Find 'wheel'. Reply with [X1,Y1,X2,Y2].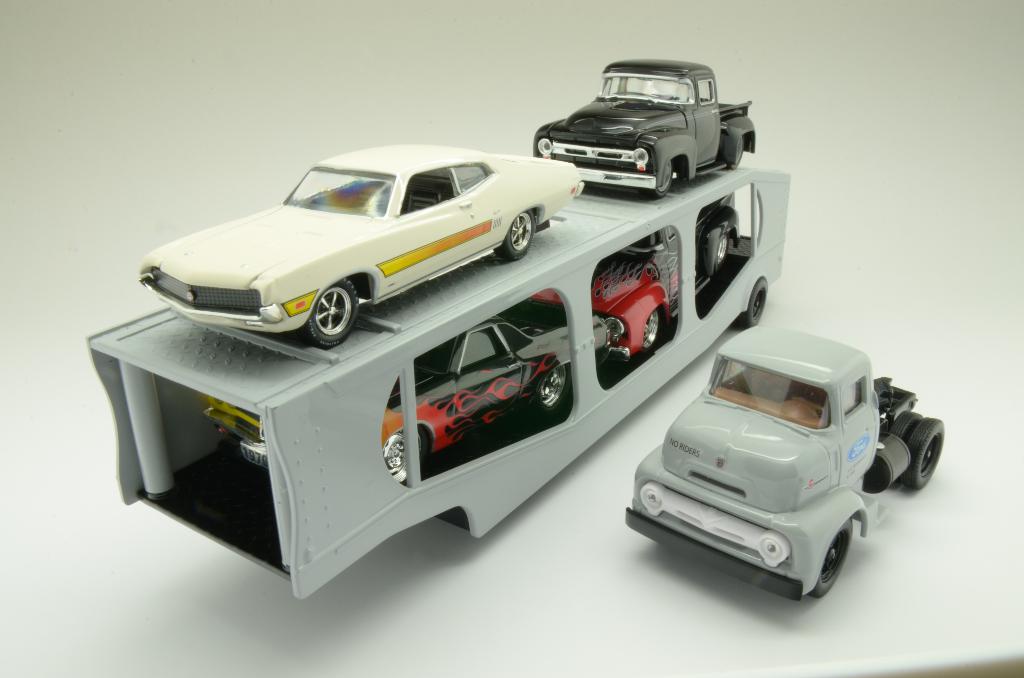
[644,307,669,353].
